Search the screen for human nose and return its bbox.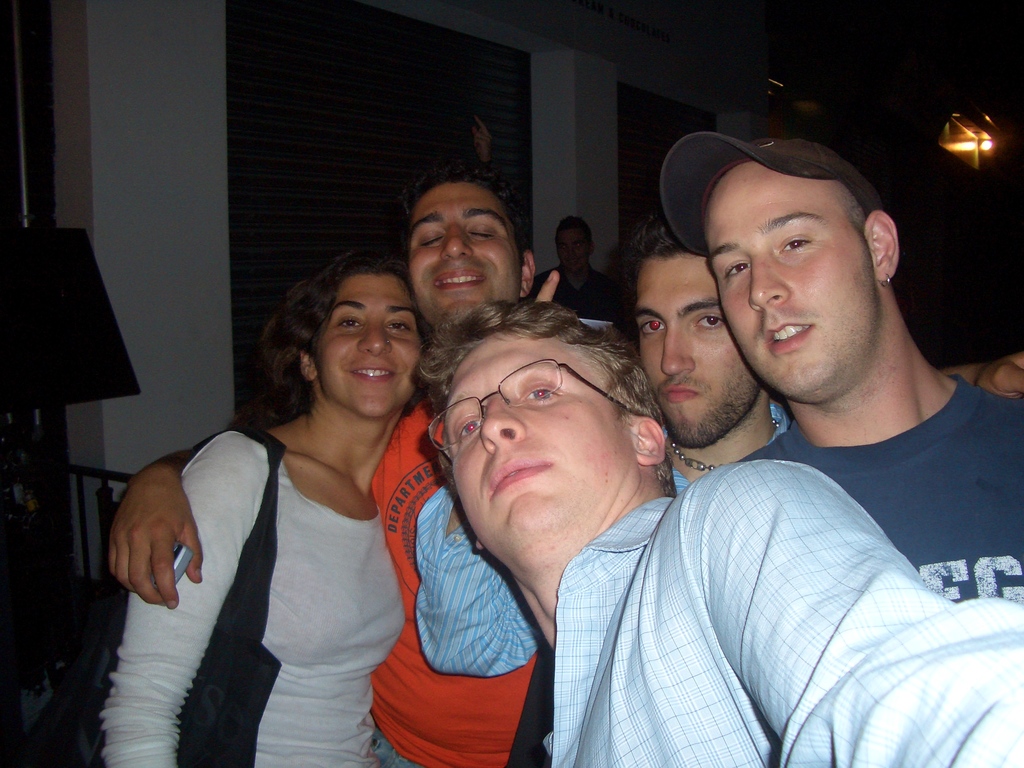
Found: x1=747, y1=255, x2=792, y2=314.
